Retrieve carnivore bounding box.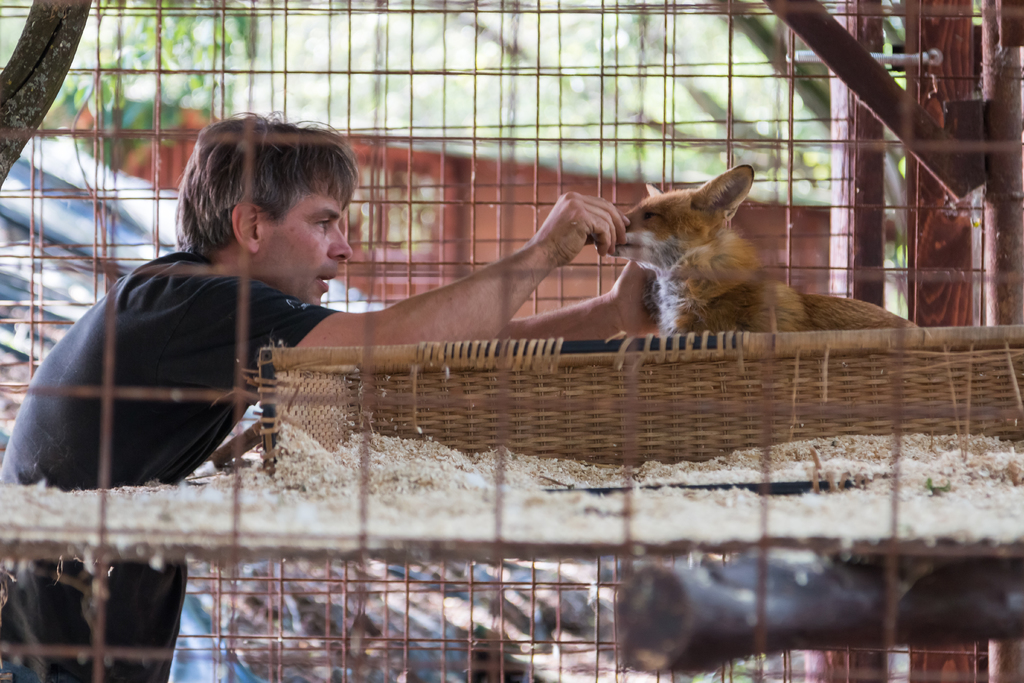
Bounding box: bbox(604, 147, 894, 352).
